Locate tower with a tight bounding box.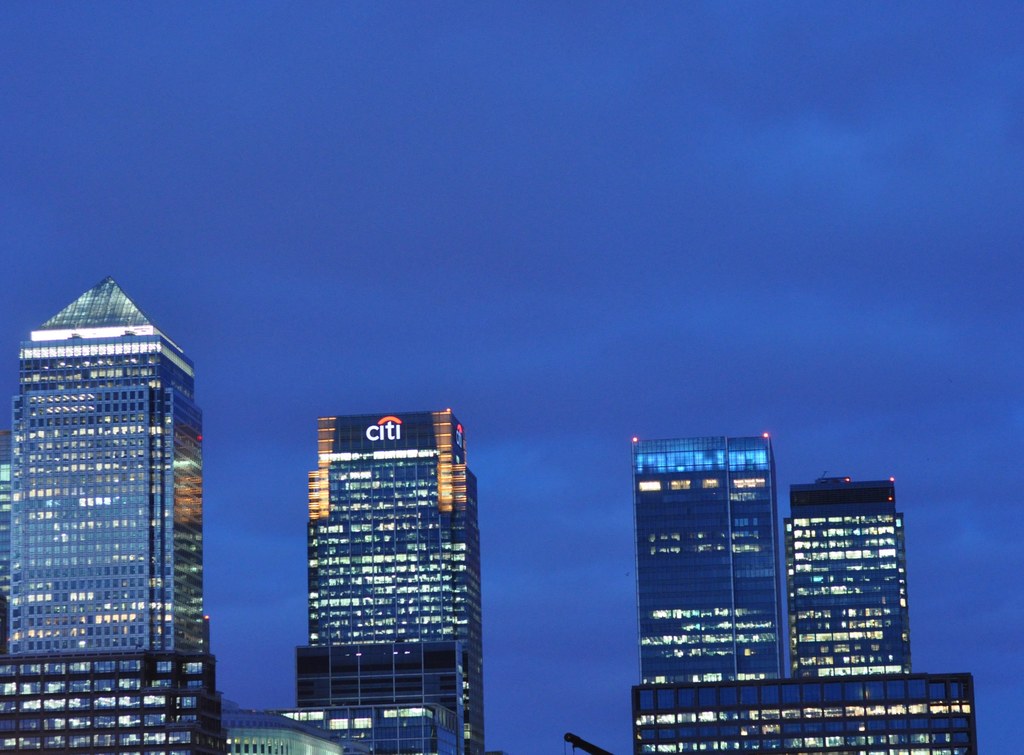
[left=638, top=435, right=780, bottom=752].
